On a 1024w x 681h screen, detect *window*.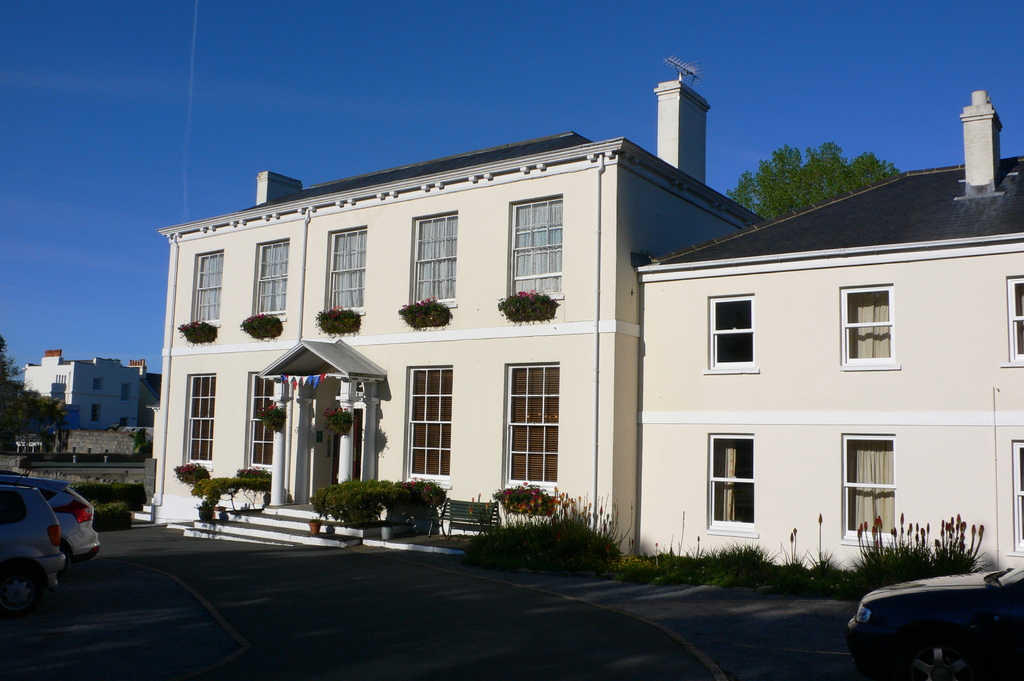
x1=709 y1=293 x2=753 y2=367.
